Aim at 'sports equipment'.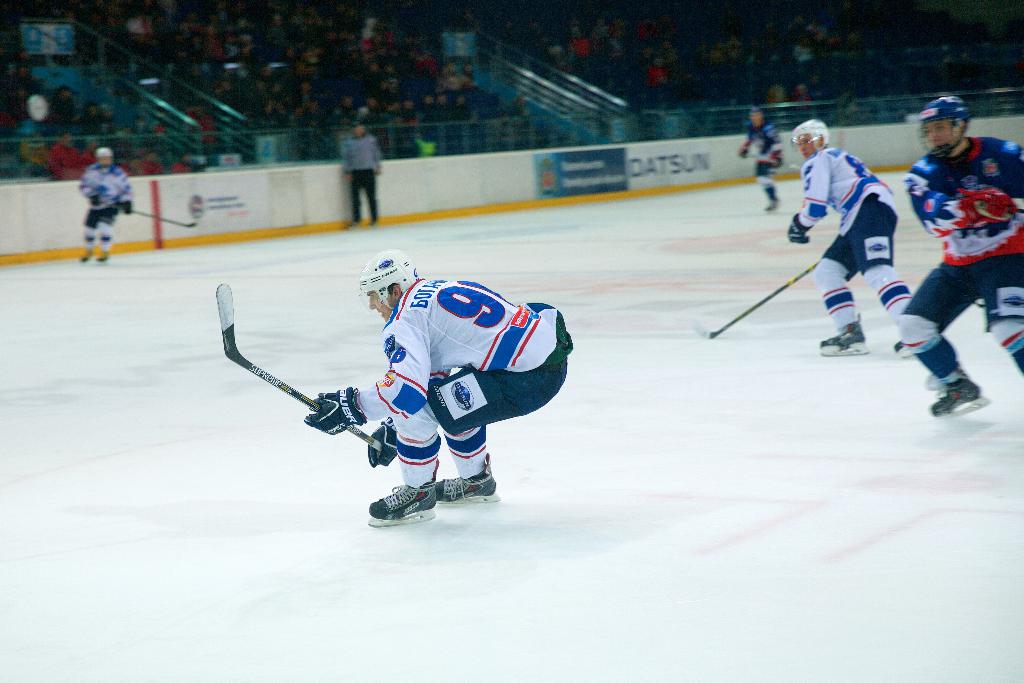
Aimed at locate(120, 199, 133, 215).
